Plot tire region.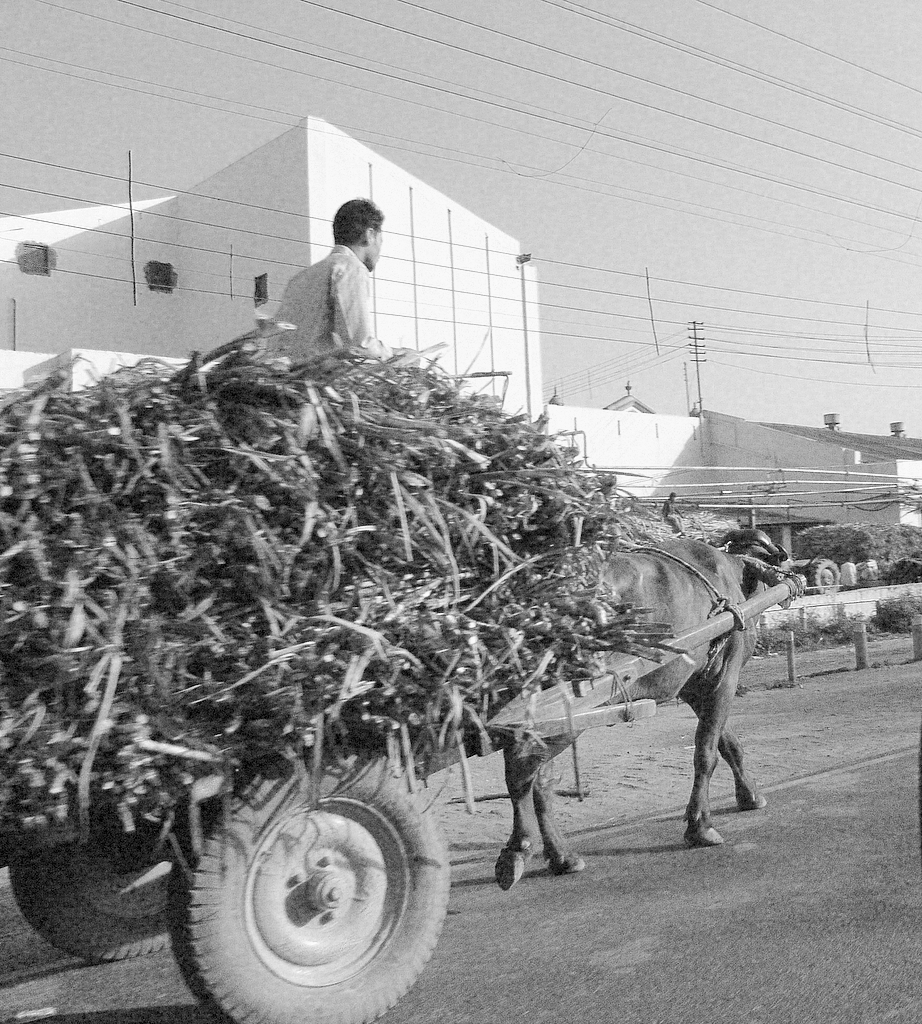
Plotted at bbox=[12, 845, 177, 957].
